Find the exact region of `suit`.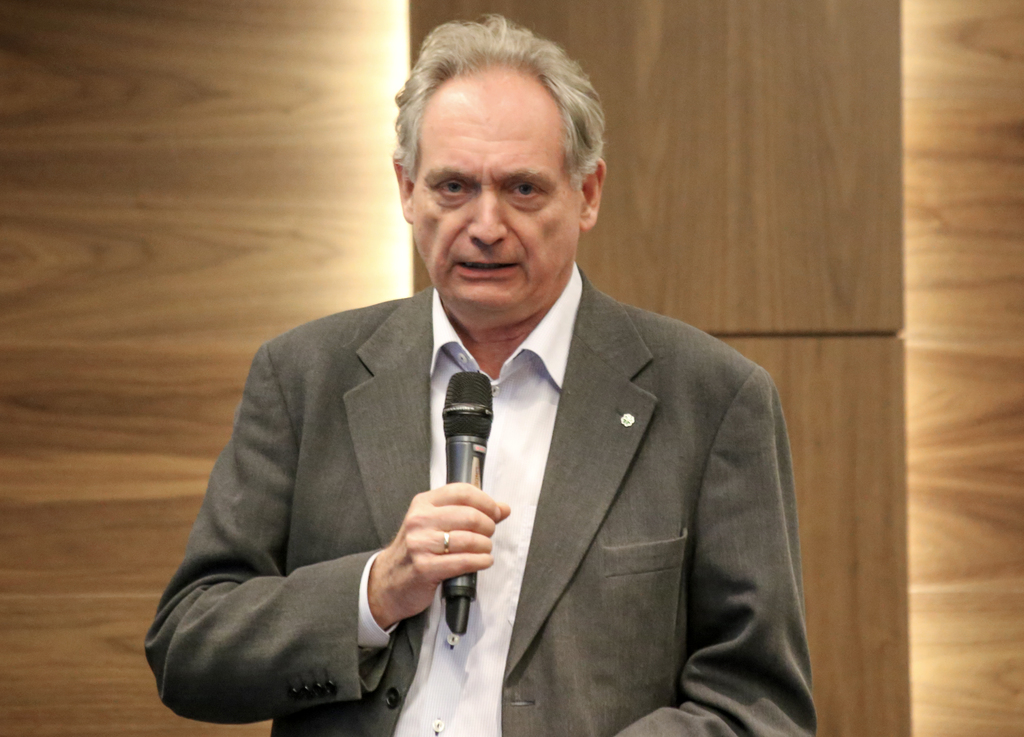
Exact region: 160 264 738 725.
